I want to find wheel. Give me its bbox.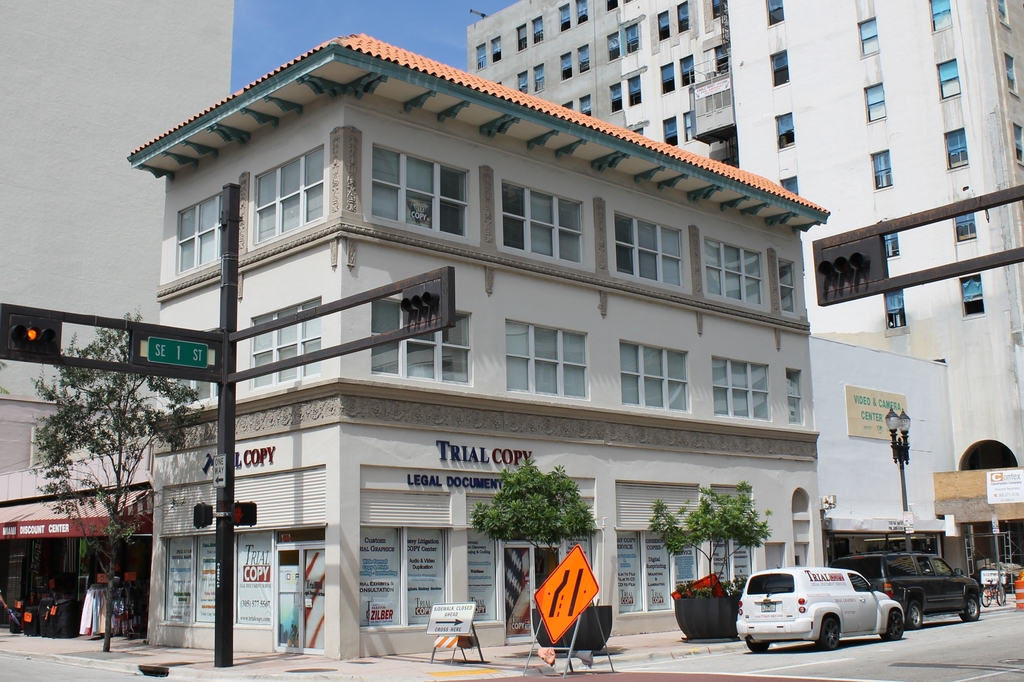
x1=908 y1=603 x2=922 y2=629.
